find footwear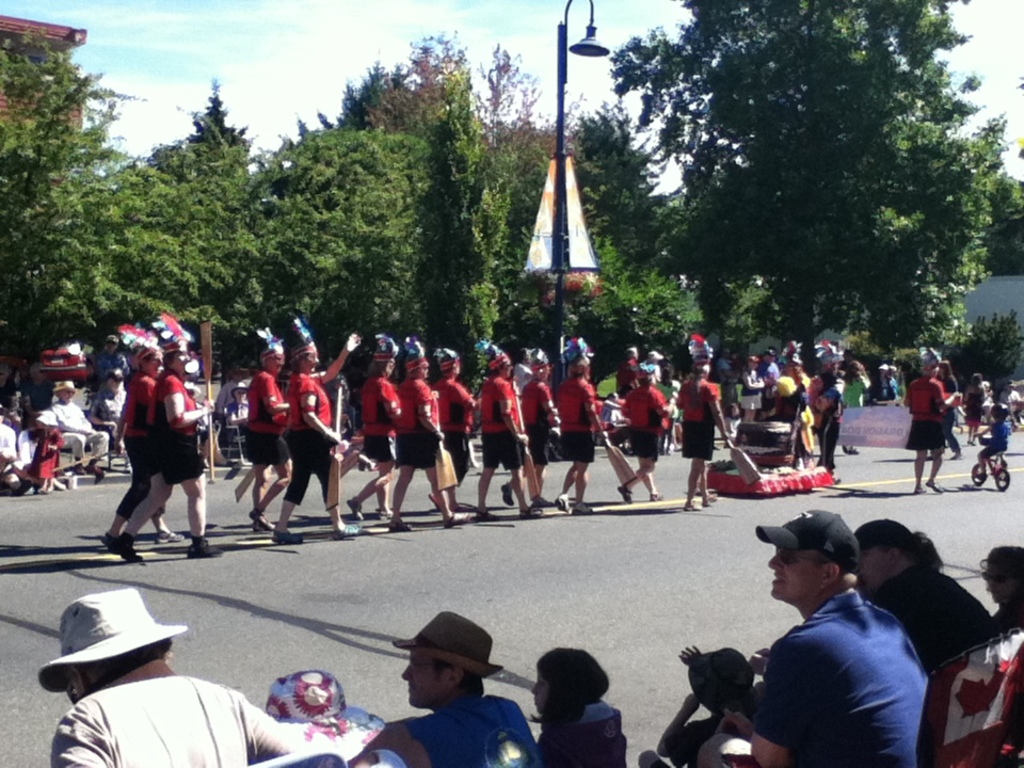
[x1=703, y1=493, x2=717, y2=499]
